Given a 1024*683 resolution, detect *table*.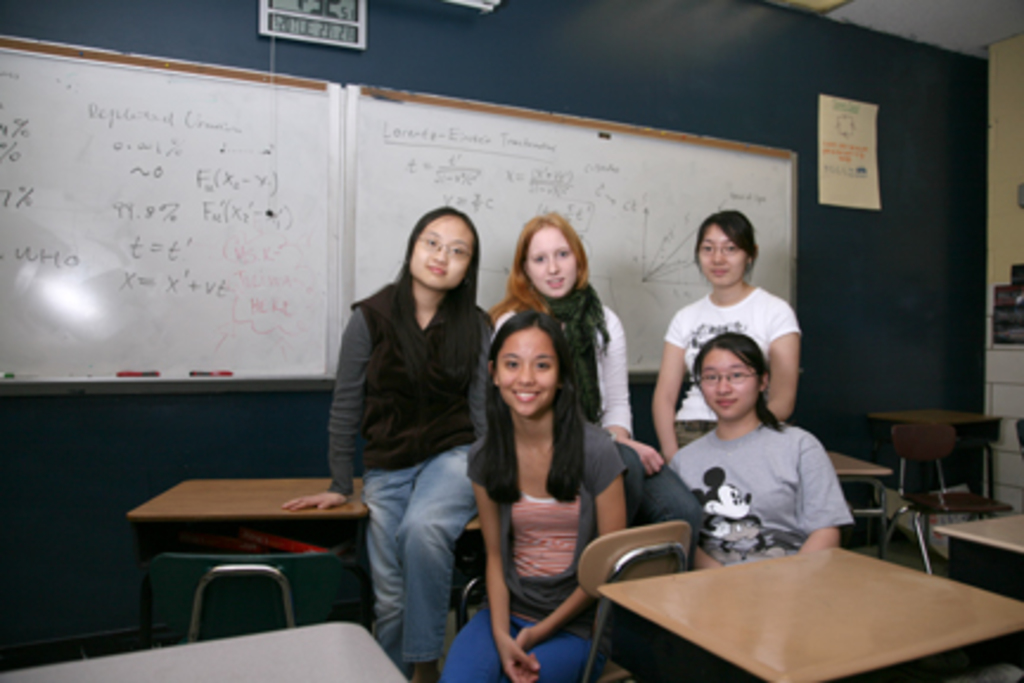
bbox(126, 477, 484, 645).
